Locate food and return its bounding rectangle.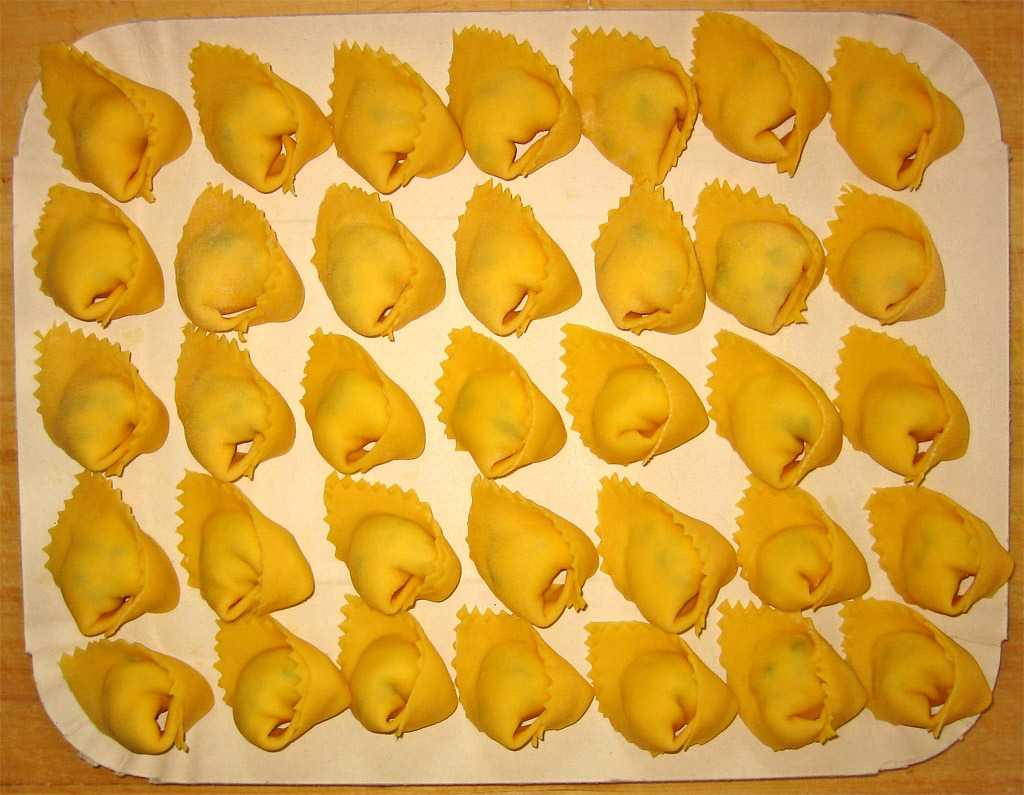
x1=703, y1=330, x2=845, y2=492.
